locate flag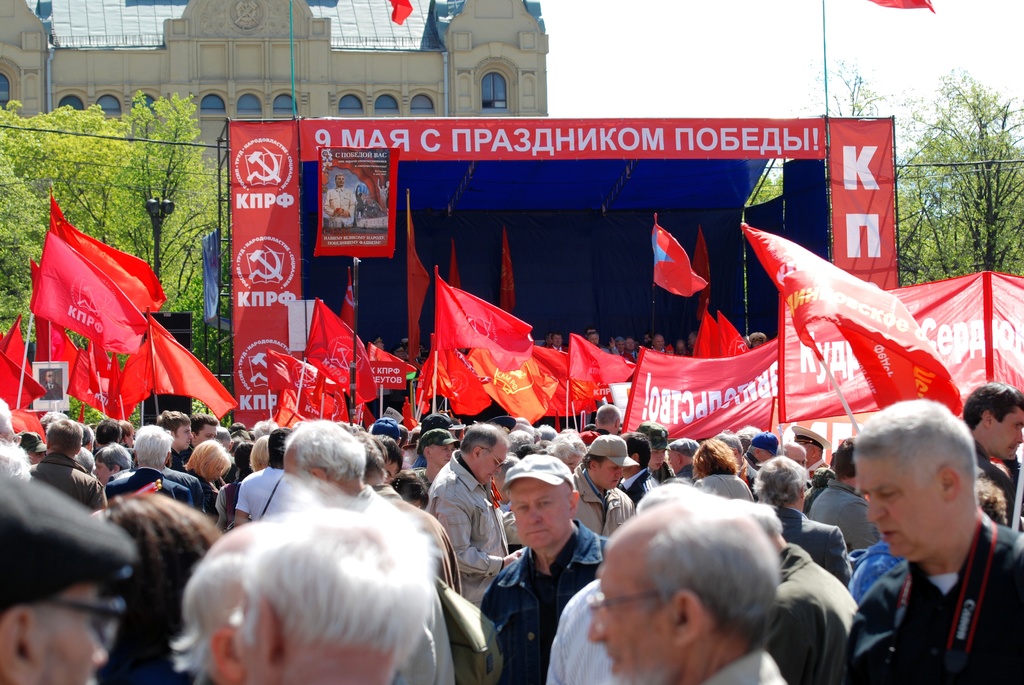
63, 352, 111, 409
